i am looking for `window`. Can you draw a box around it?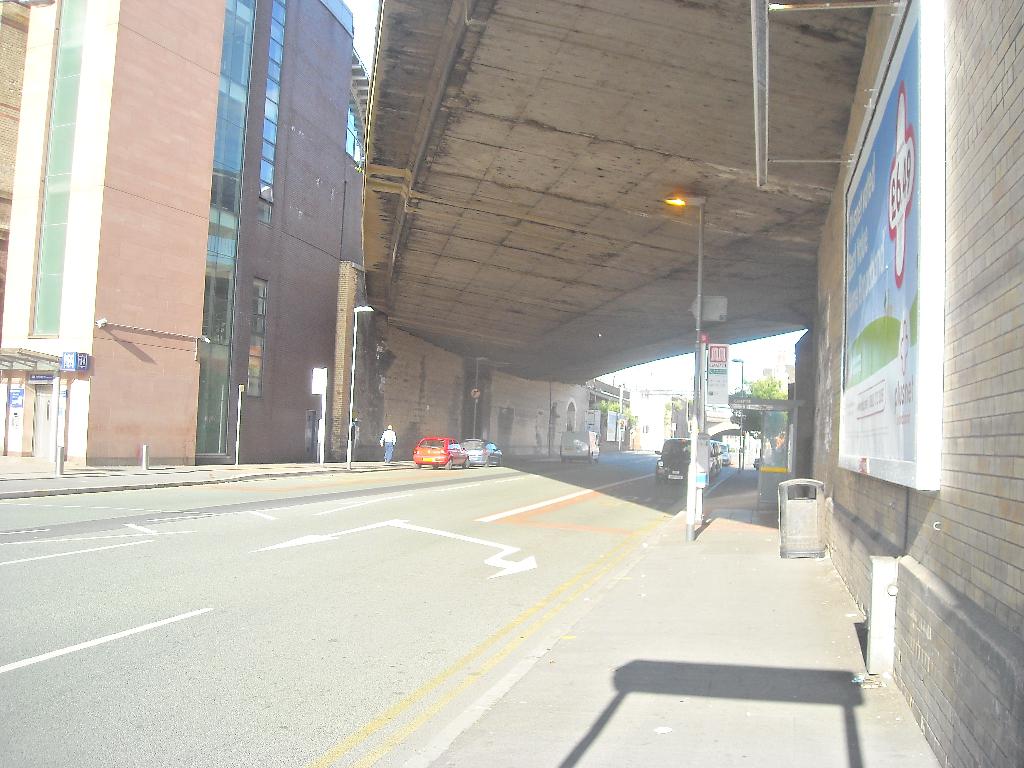
Sure, the bounding box is (x1=31, y1=0, x2=84, y2=333).
